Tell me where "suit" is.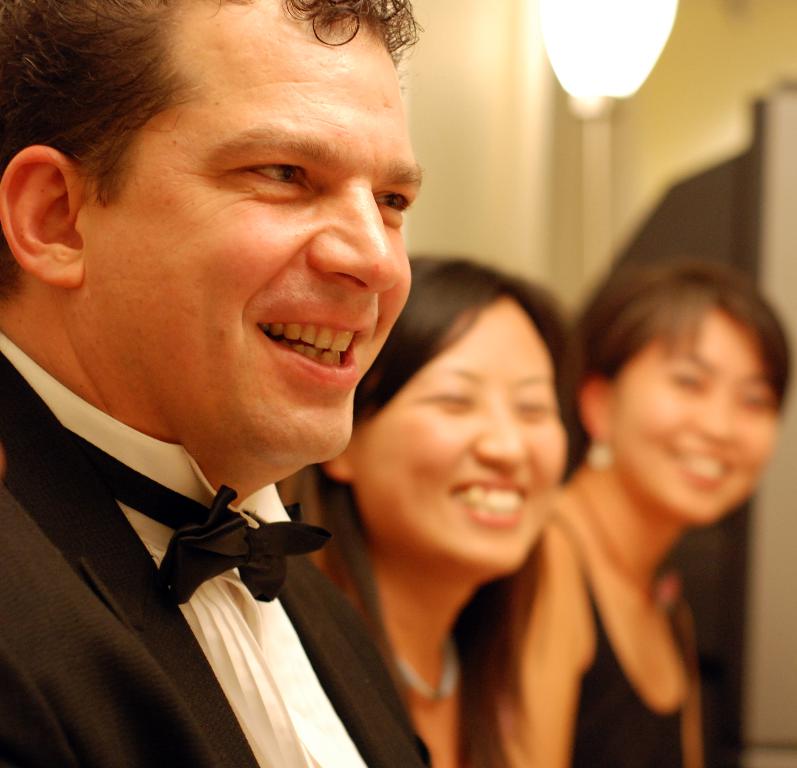
"suit" is at <bbox>0, 358, 424, 767</bbox>.
